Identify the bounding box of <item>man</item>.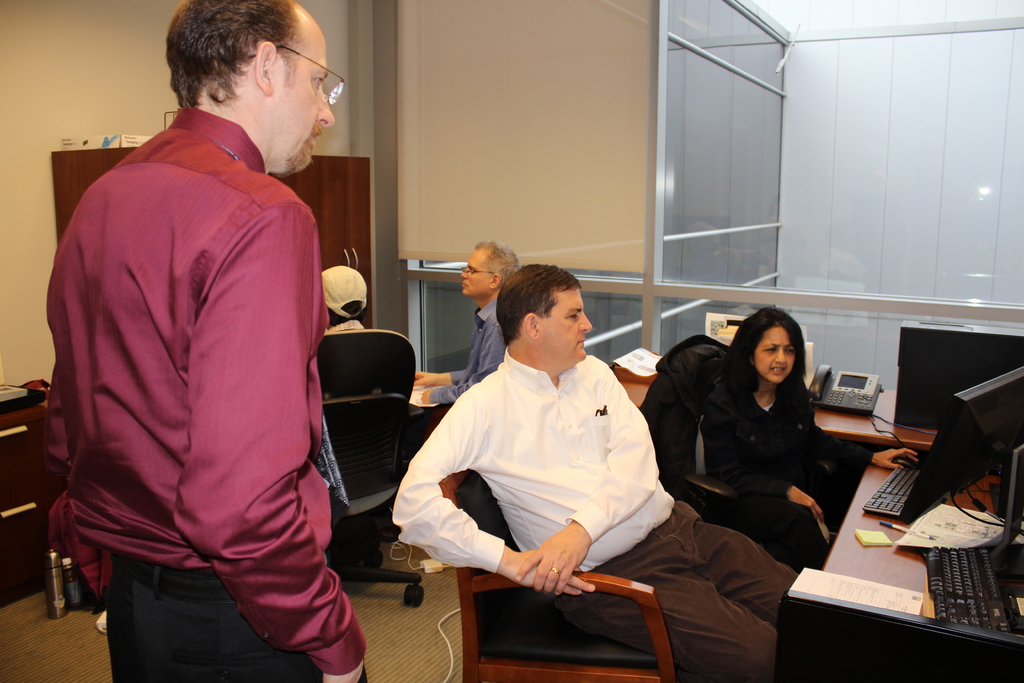
388:259:822:682.
